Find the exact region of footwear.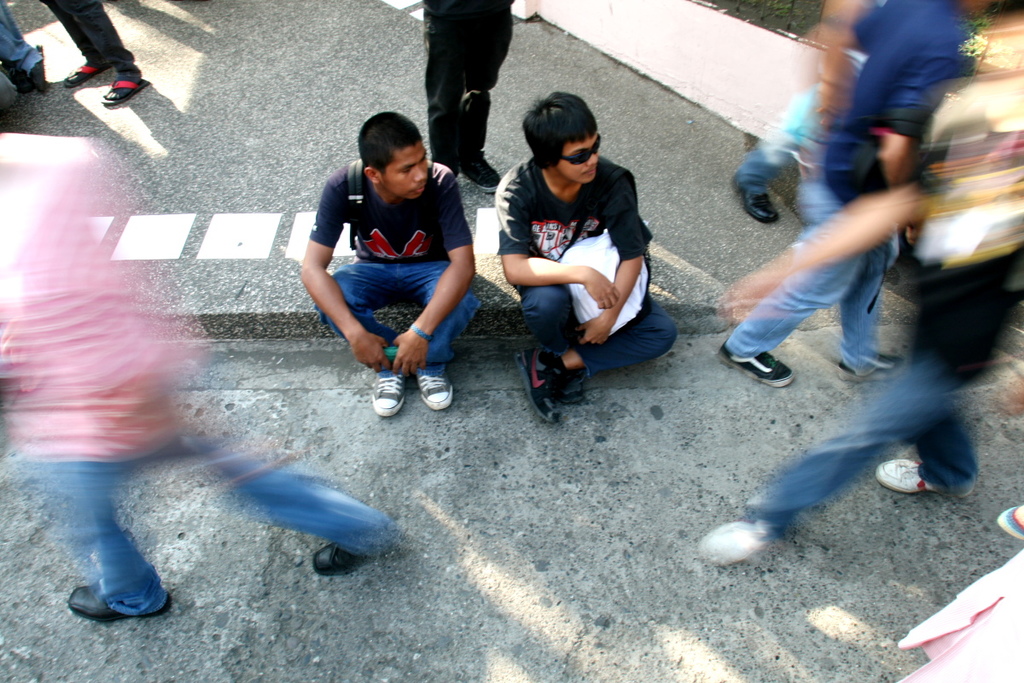
Exact region: l=369, t=364, r=399, b=415.
